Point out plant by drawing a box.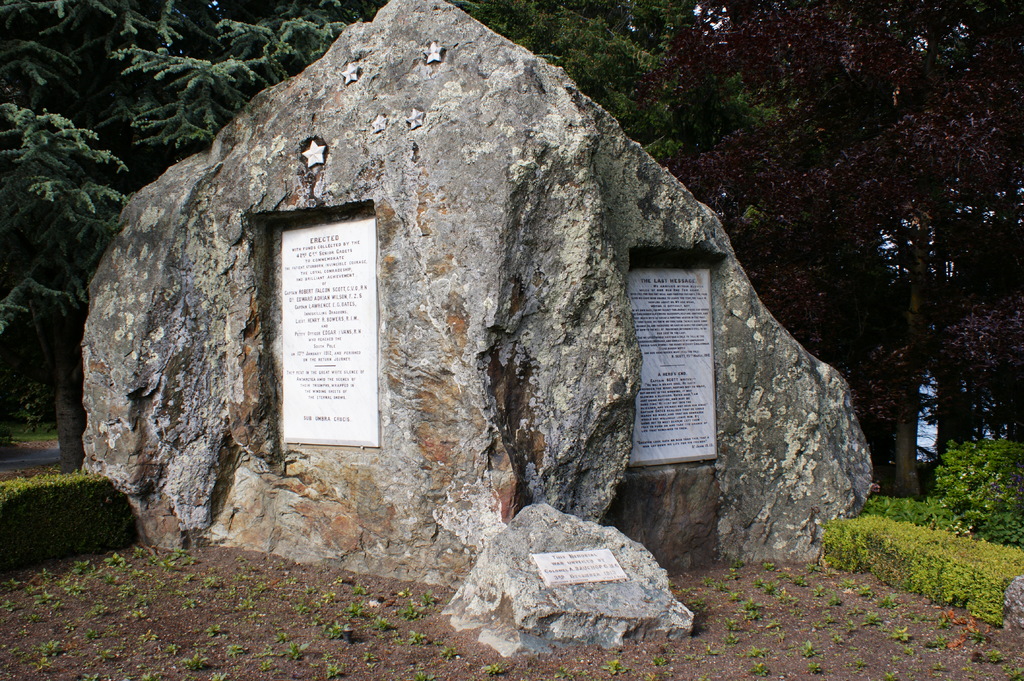
BBox(730, 561, 742, 567).
